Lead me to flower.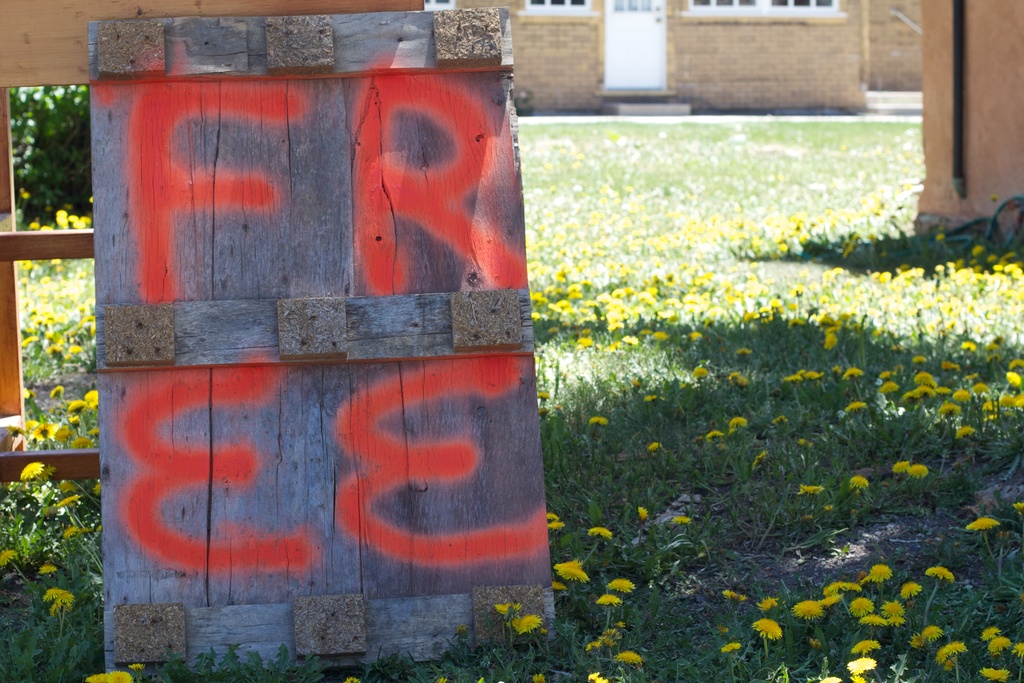
Lead to box(554, 559, 588, 582).
